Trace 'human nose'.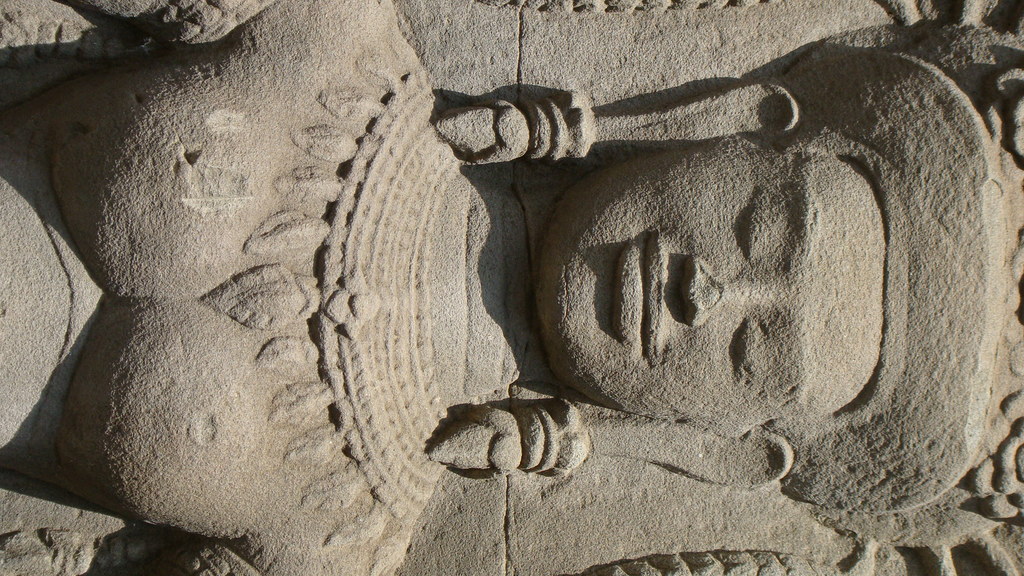
Traced to select_region(682, 259, 781, 326).
